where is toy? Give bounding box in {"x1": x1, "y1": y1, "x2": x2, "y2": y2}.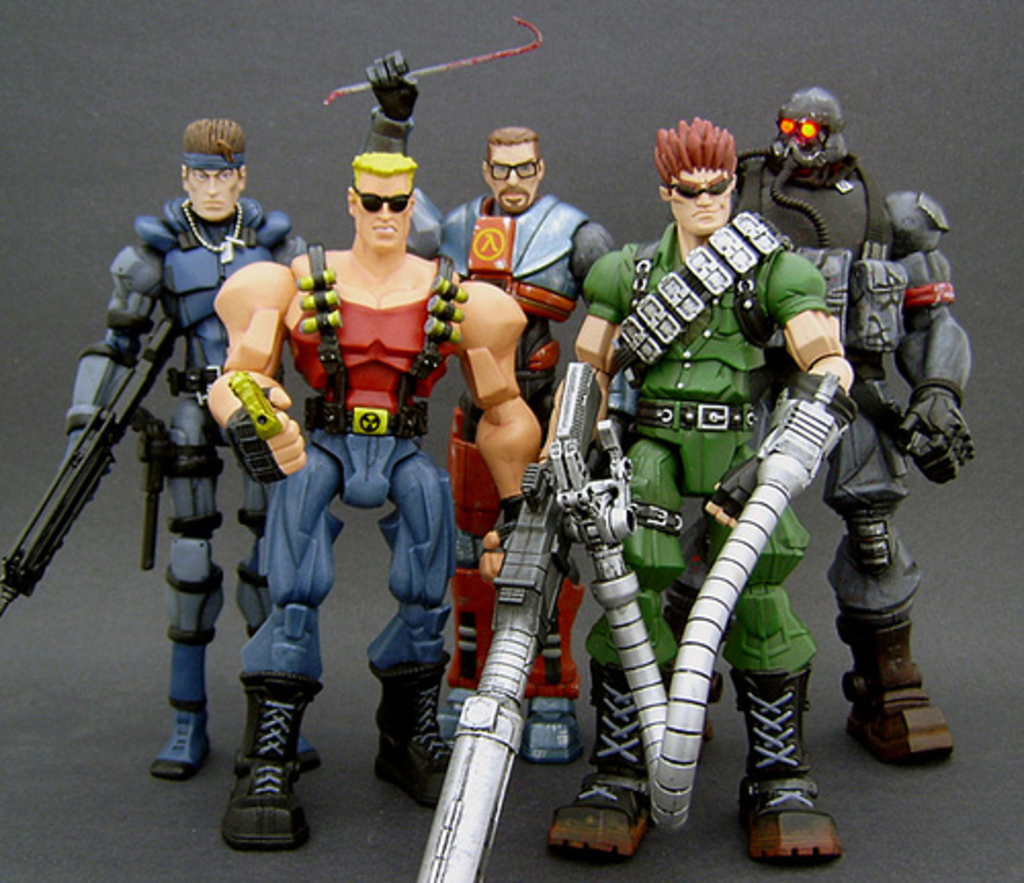
{"x1": 543, "y1": 393, "x2": 838, "y2": 840}.
